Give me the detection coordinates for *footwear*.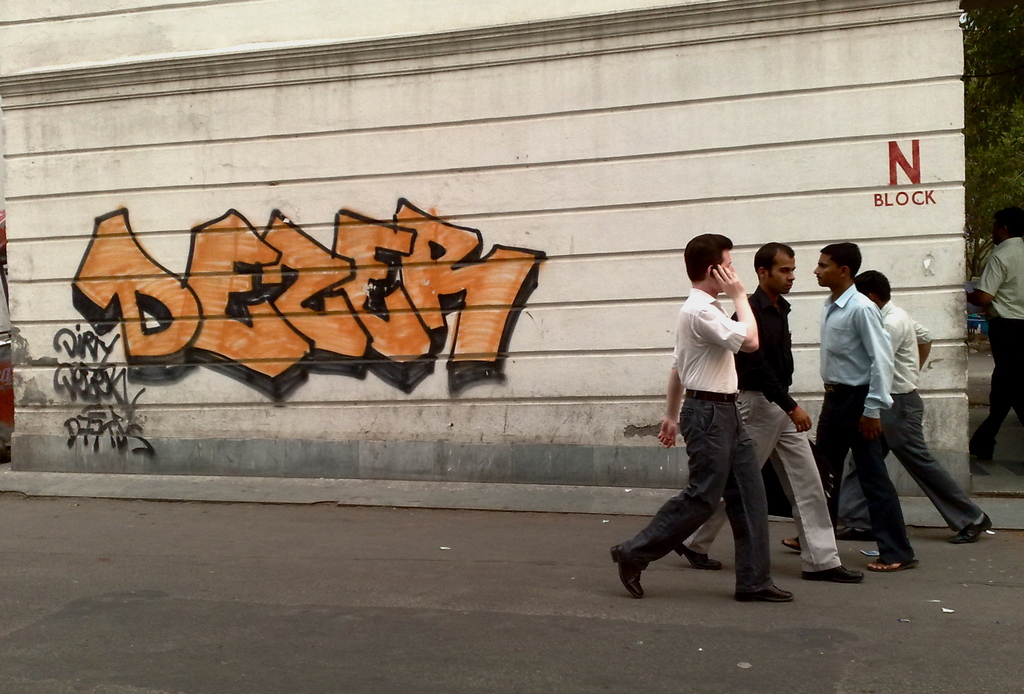
region(970, 443, 993, 464).
